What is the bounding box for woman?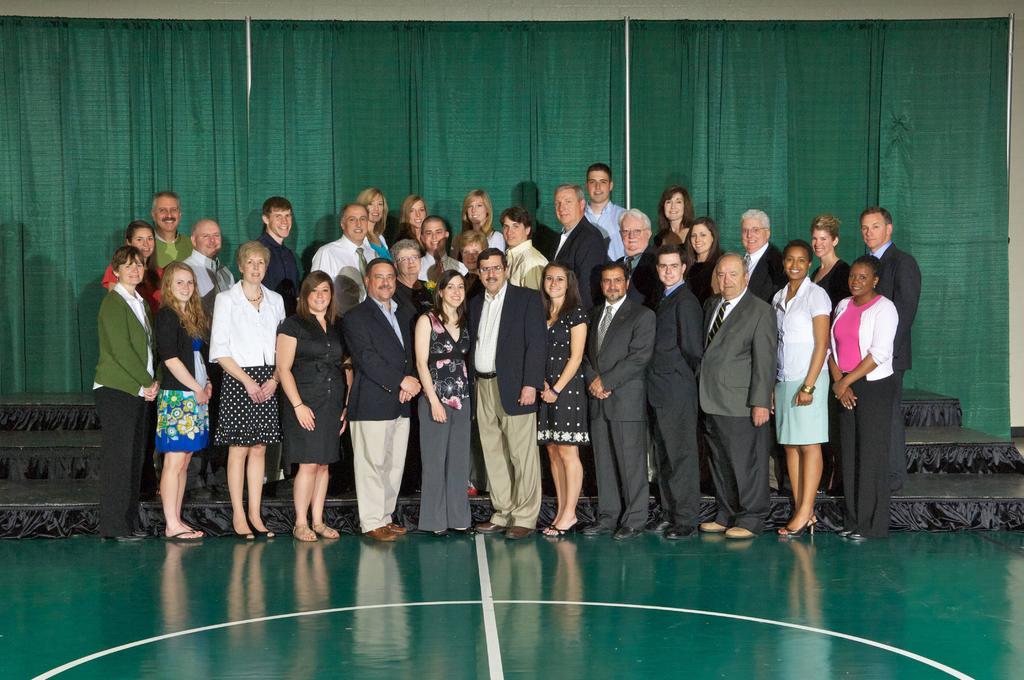
select_region(90, 243, 159, 540).
